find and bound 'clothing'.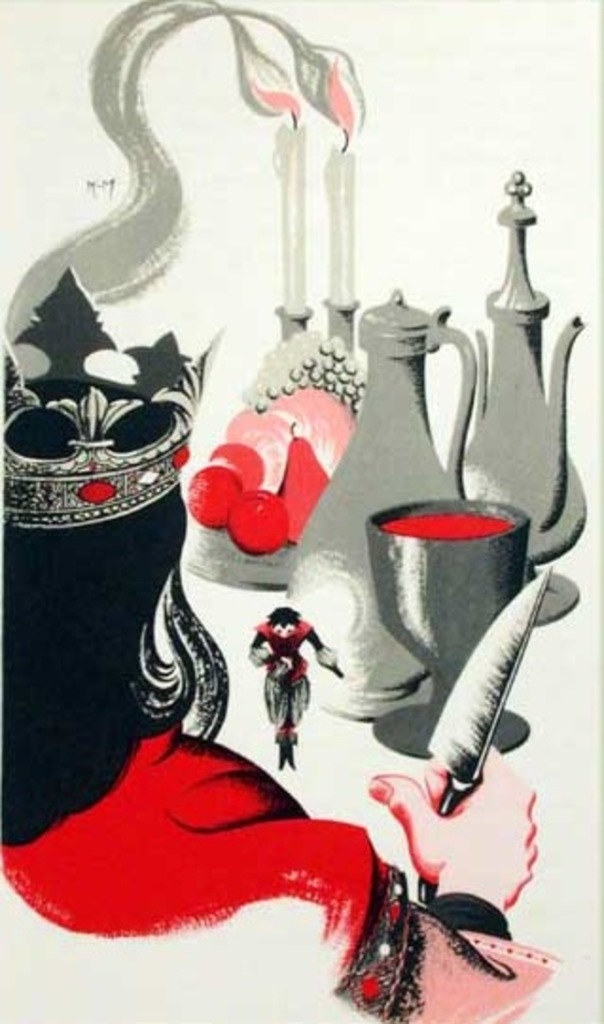
Bound: select_region(0, 700, 557, 1022).
